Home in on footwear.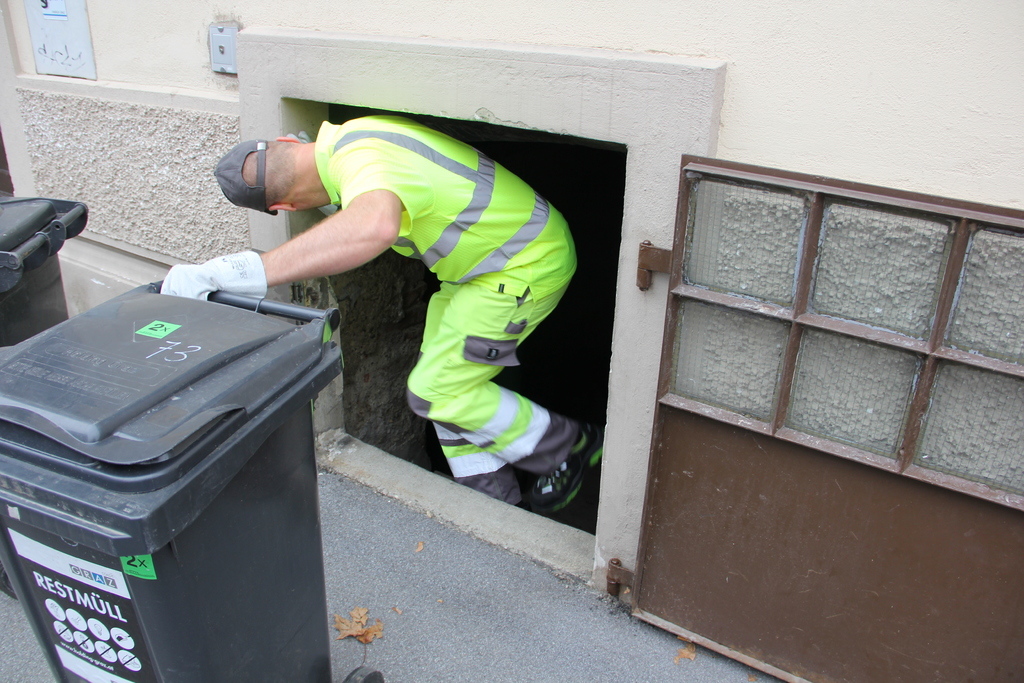
Homed in at {"x1": 531, "y1": 420, "x2": 607, "y2": 514}.
